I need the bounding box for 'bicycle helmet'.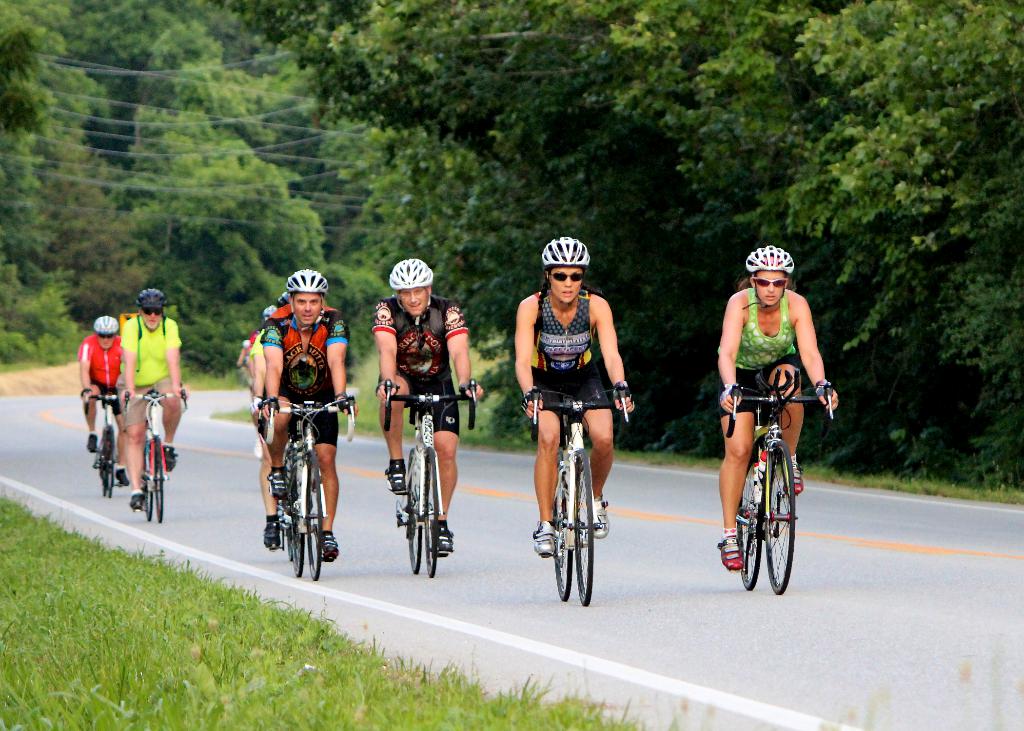
Here it is: 536/234/593/264.
